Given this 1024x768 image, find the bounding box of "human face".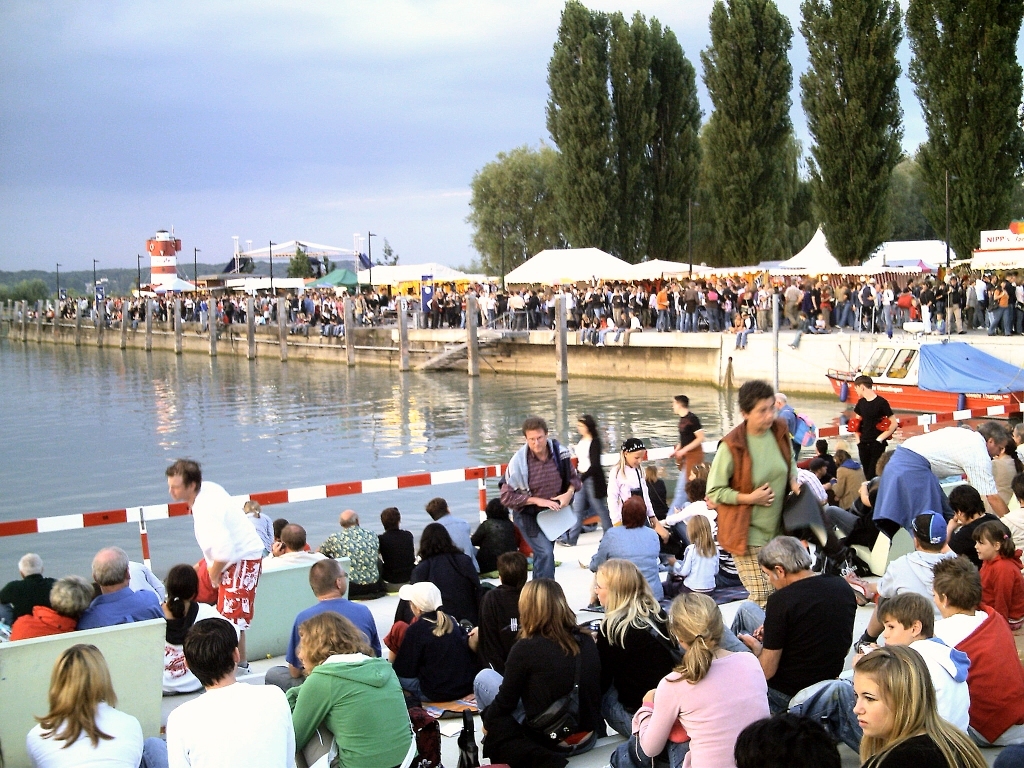
854, 673, 897, 740.
